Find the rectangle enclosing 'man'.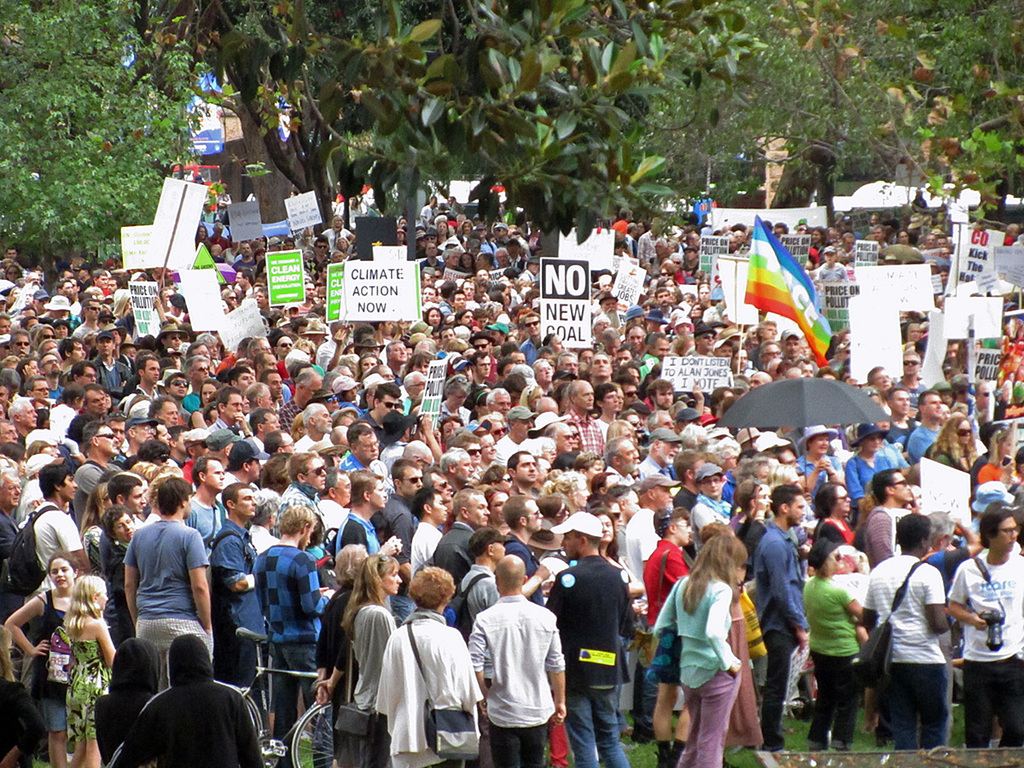
BBox(474, 565, 564, 767).
